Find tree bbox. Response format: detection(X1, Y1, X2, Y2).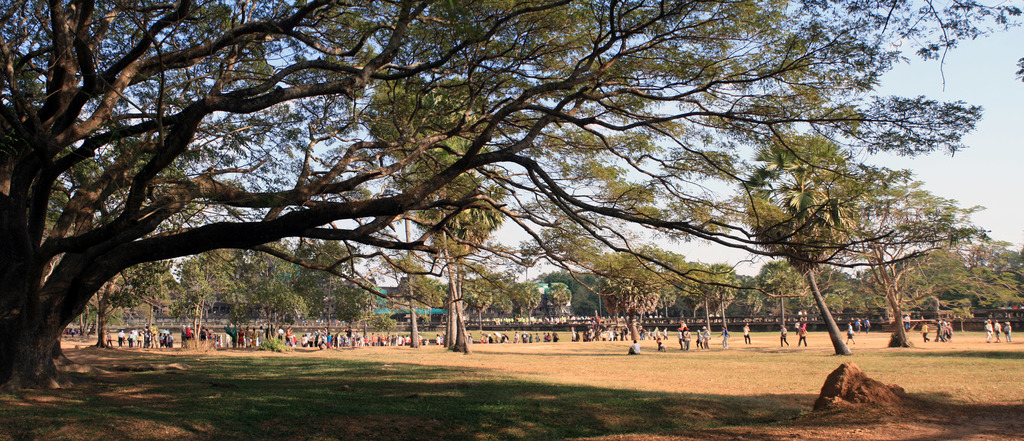
detection(450, 241, 510, 346).
